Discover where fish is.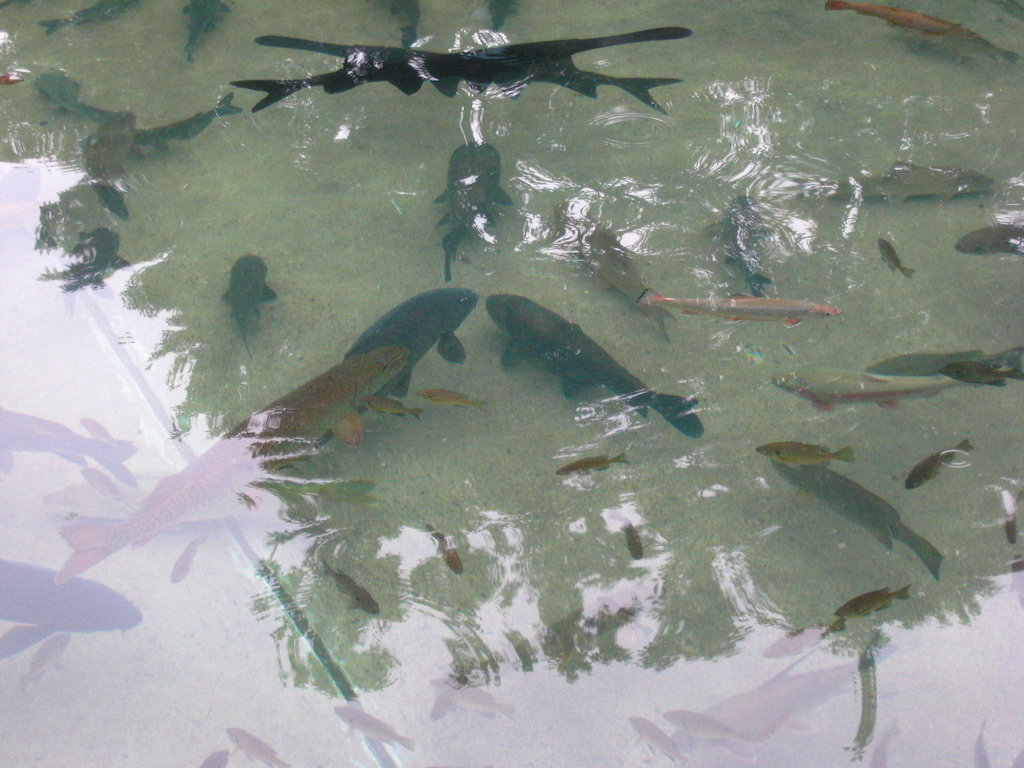
Discovered at select_region(611, 509, 644, 557).
